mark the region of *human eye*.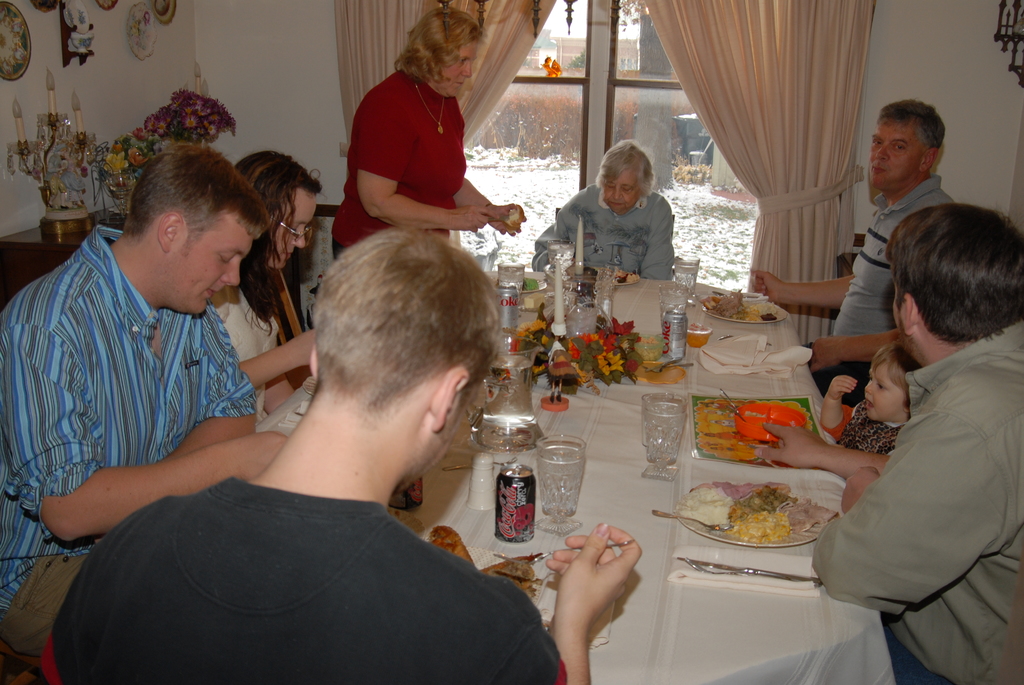
Region: l=863, t=370, r=873, b=384.
